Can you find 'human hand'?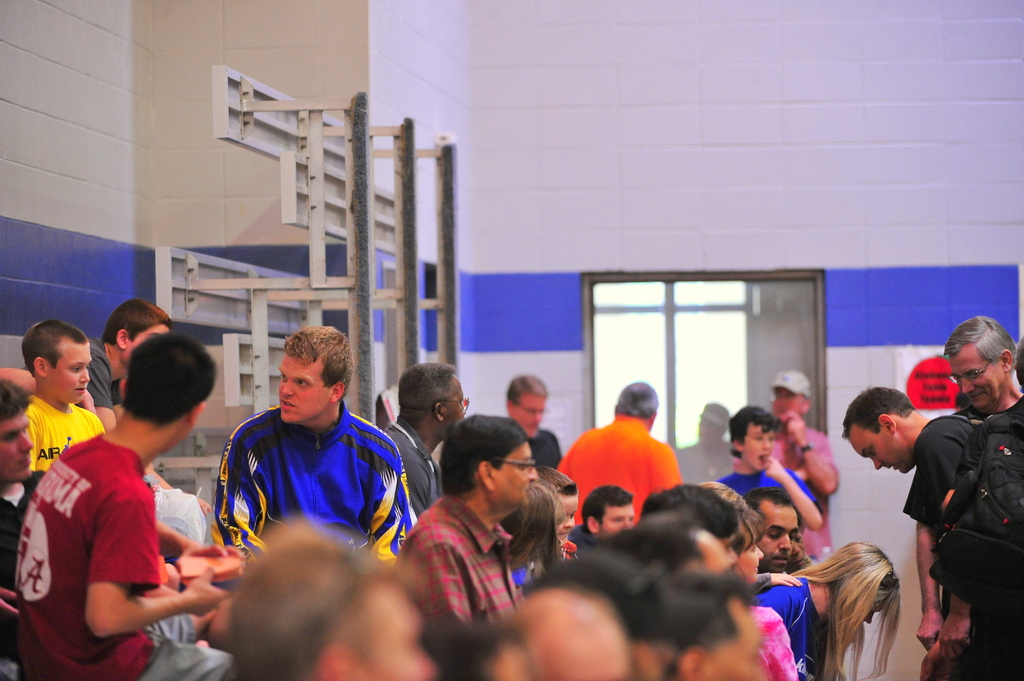
Yes, bounding box: <bbox>81, 389, 97, 414</bbox>.
